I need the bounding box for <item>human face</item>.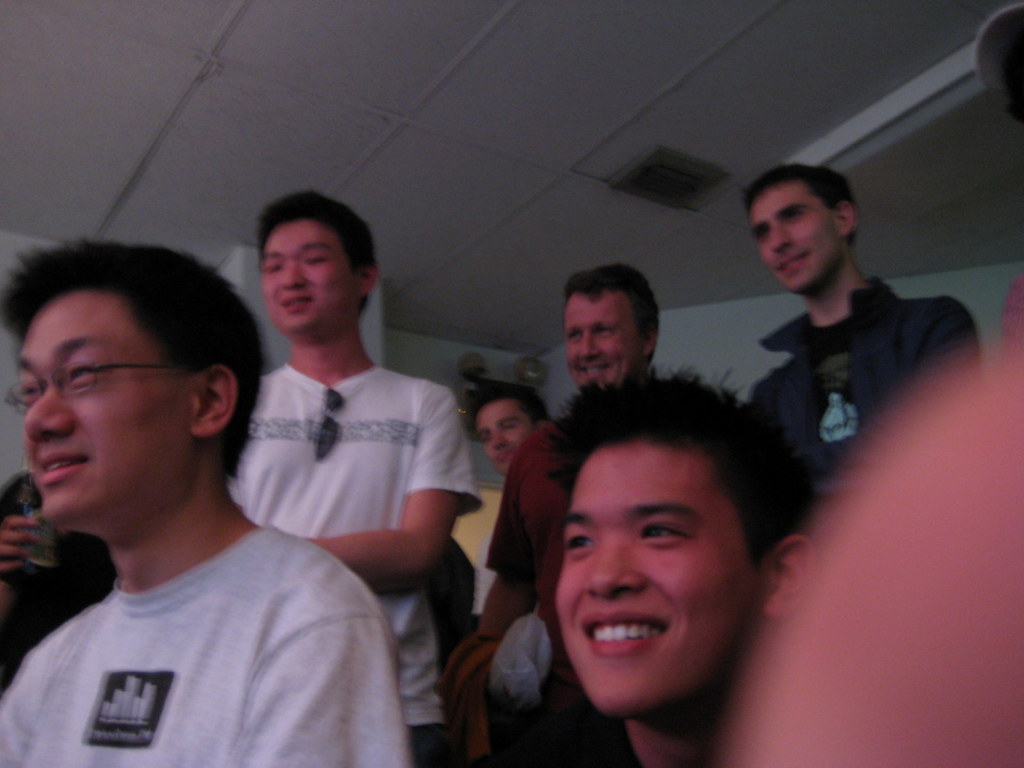
Here it is: pyautogui.locateOnScreen(476, 399, 531, 476).
